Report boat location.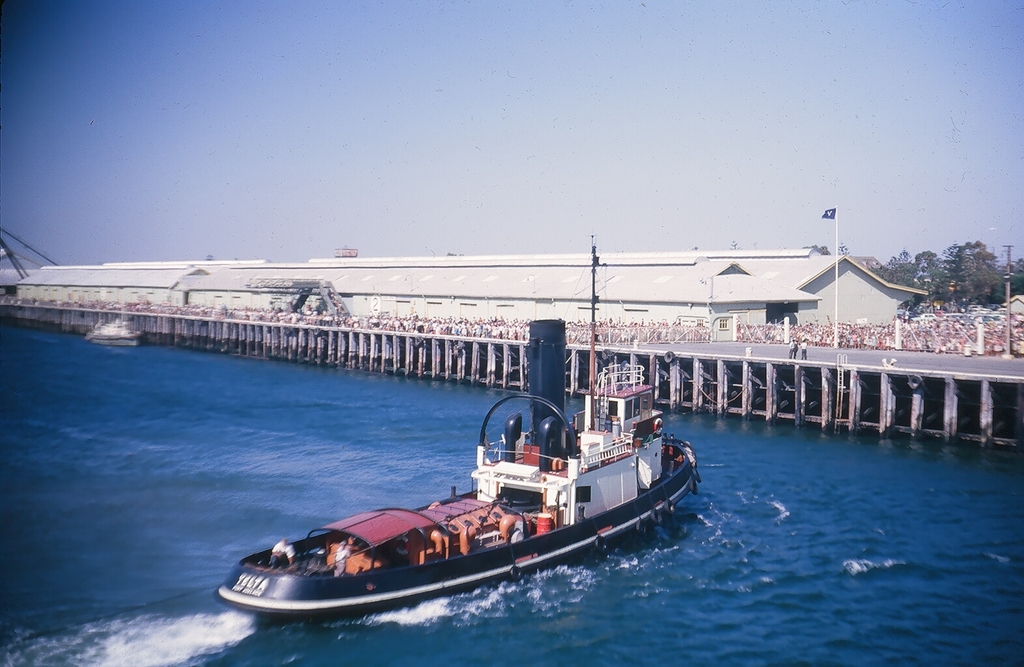
Report: locate(203, 362, 710, 642).
